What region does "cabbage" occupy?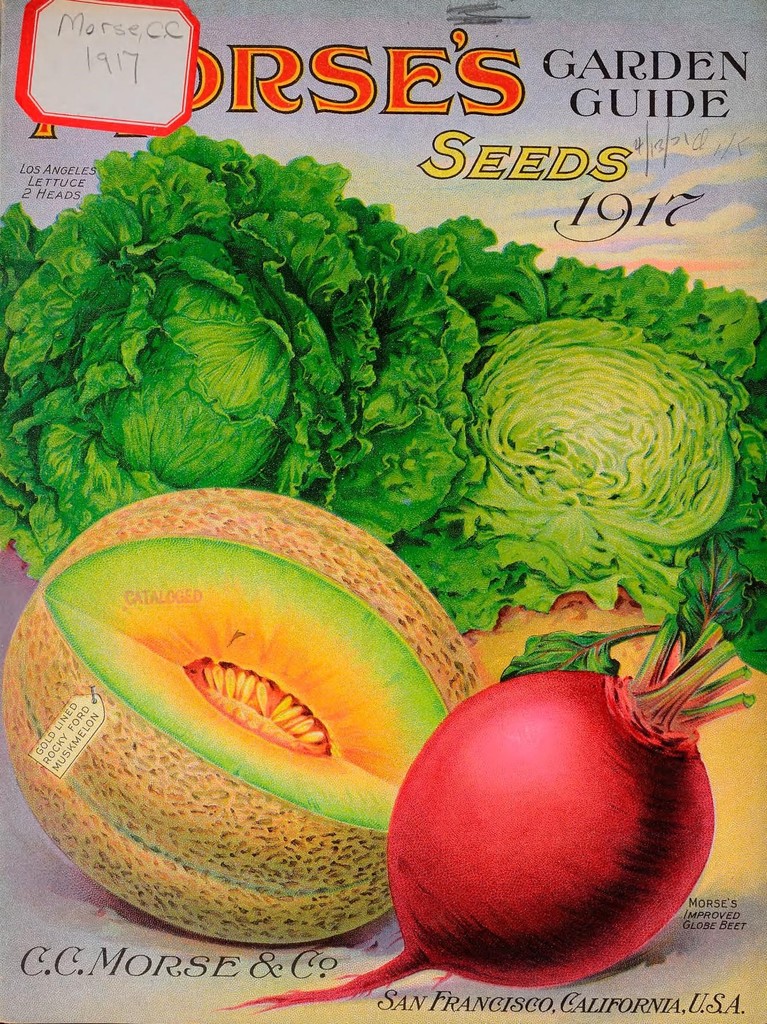
left=0, top=120, right=517, bottom=631.
